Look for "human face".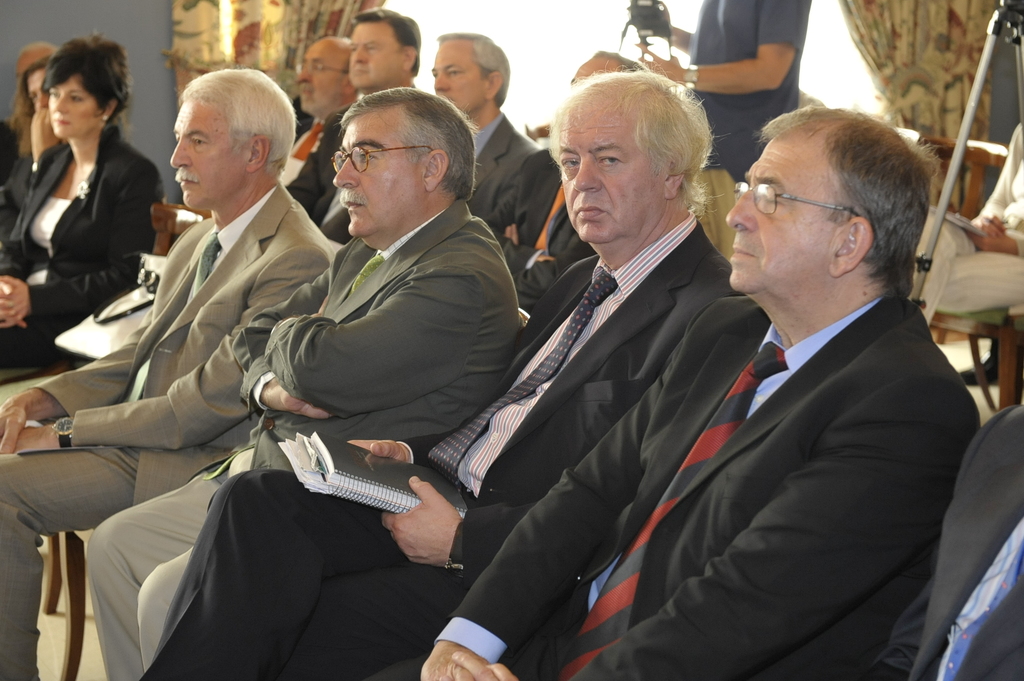
Found: (564,100,659,246).
